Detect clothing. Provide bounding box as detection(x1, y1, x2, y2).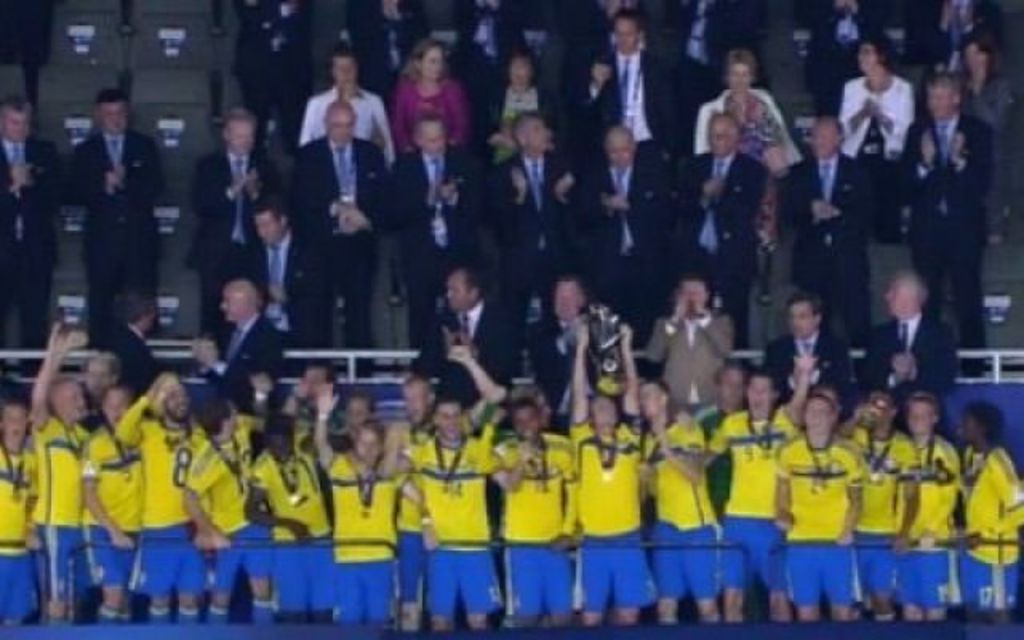
detection(630, 418, 717, 624).
